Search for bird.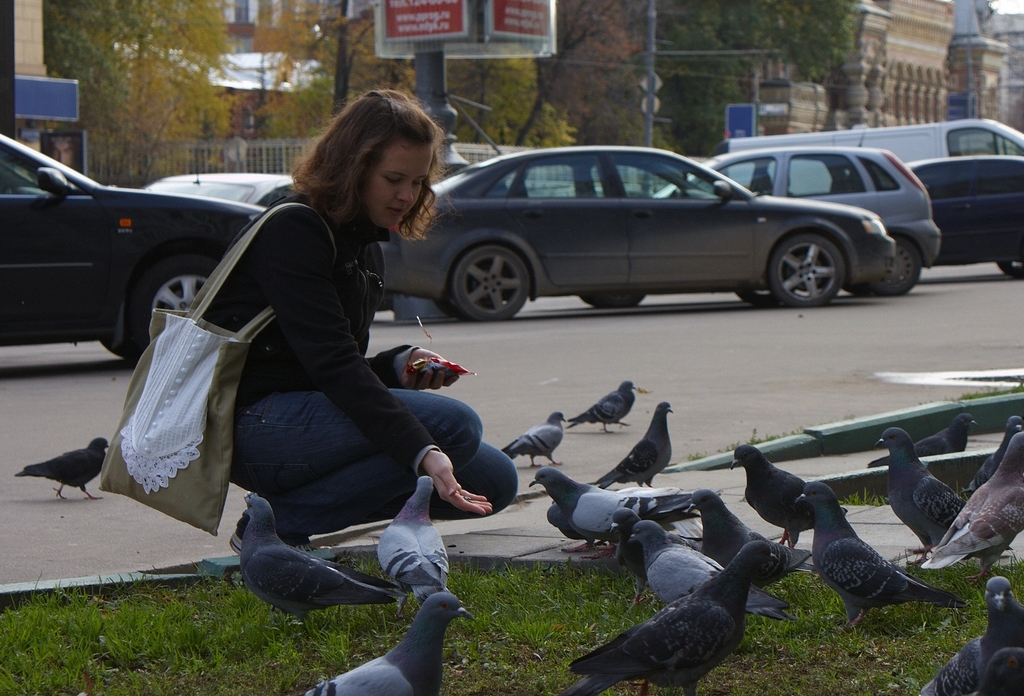
Found at crop(595, 402, 676, 490).
